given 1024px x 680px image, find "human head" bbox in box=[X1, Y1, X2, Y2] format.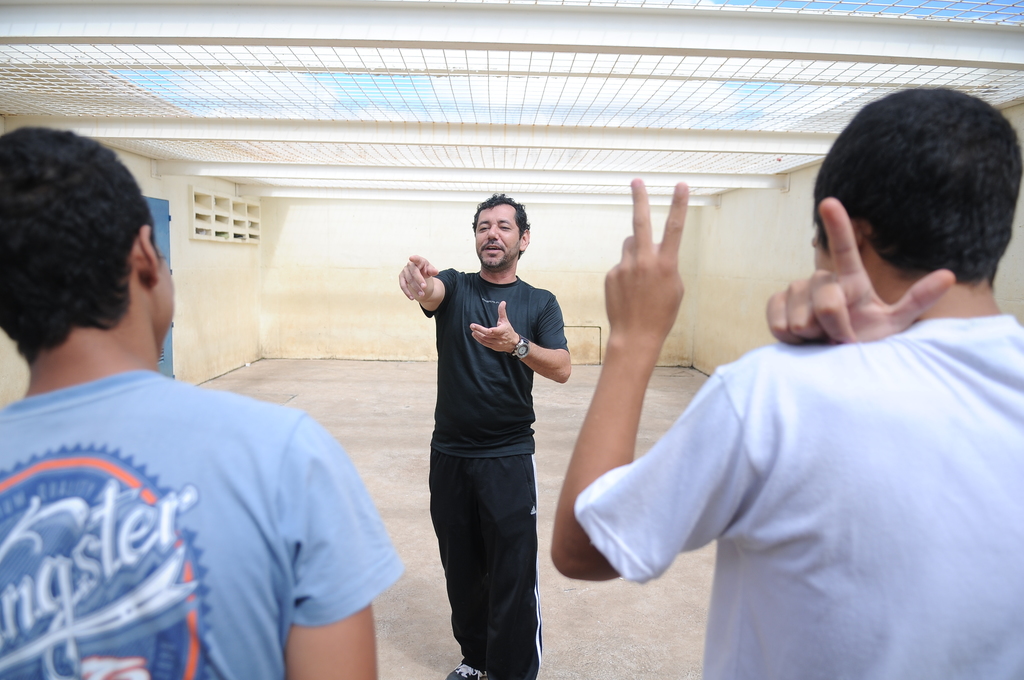
box=[0, 122, 177, 366].
